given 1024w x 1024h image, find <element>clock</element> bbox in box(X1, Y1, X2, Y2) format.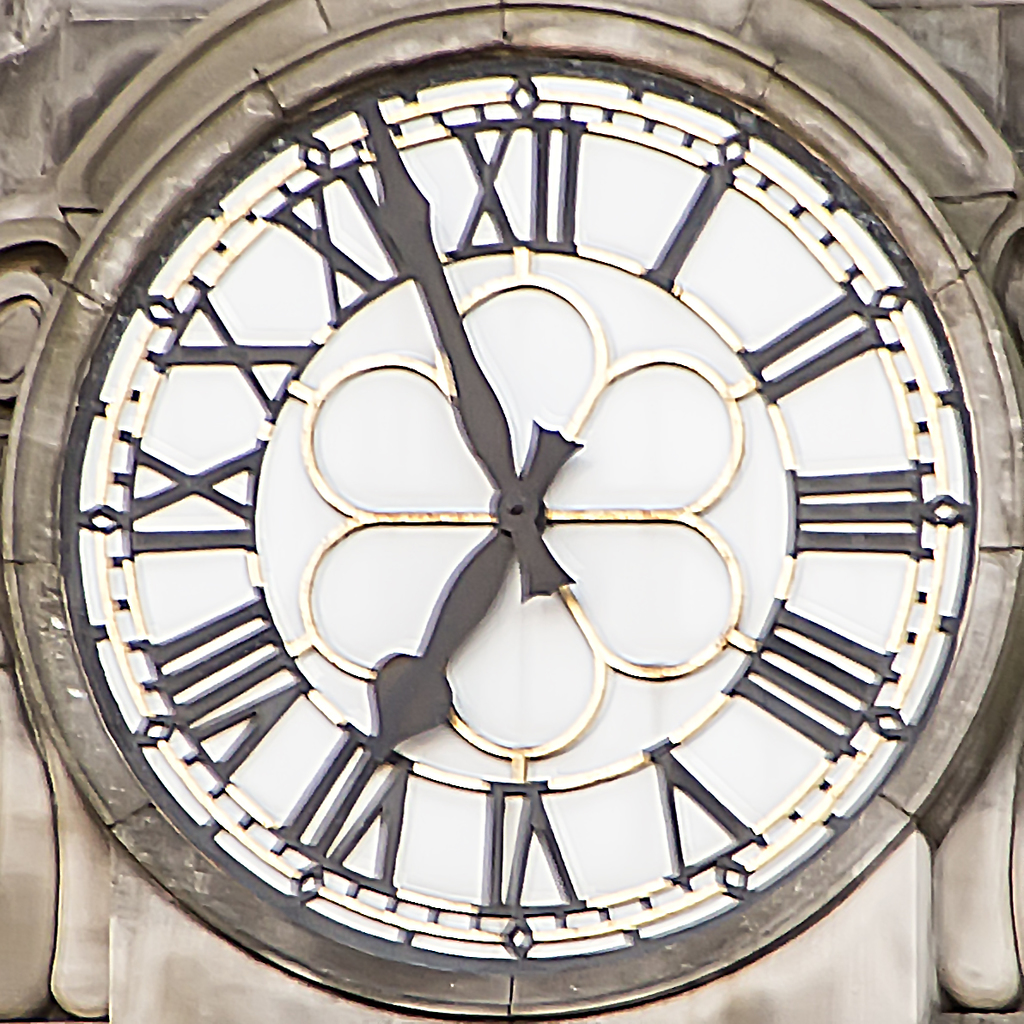
box(0, 0, 1023, 1023).
